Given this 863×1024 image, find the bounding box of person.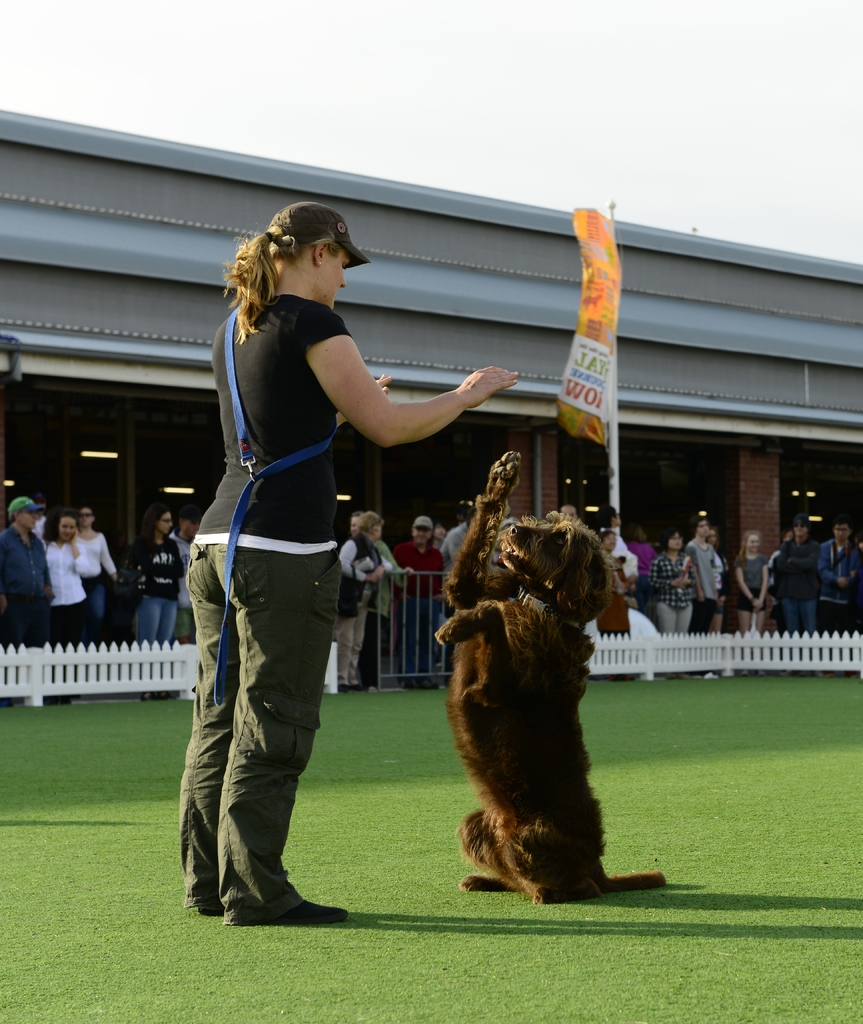
left=0, top=494, right=56, bottom=644.
